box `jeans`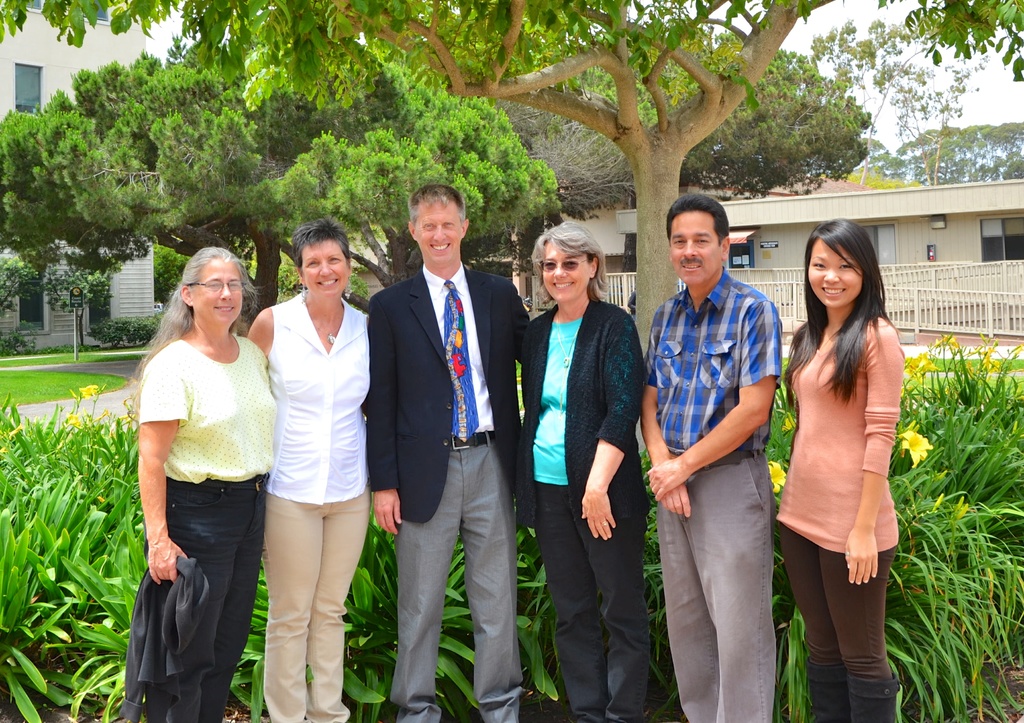
box=[145, 474, 266, 722]
